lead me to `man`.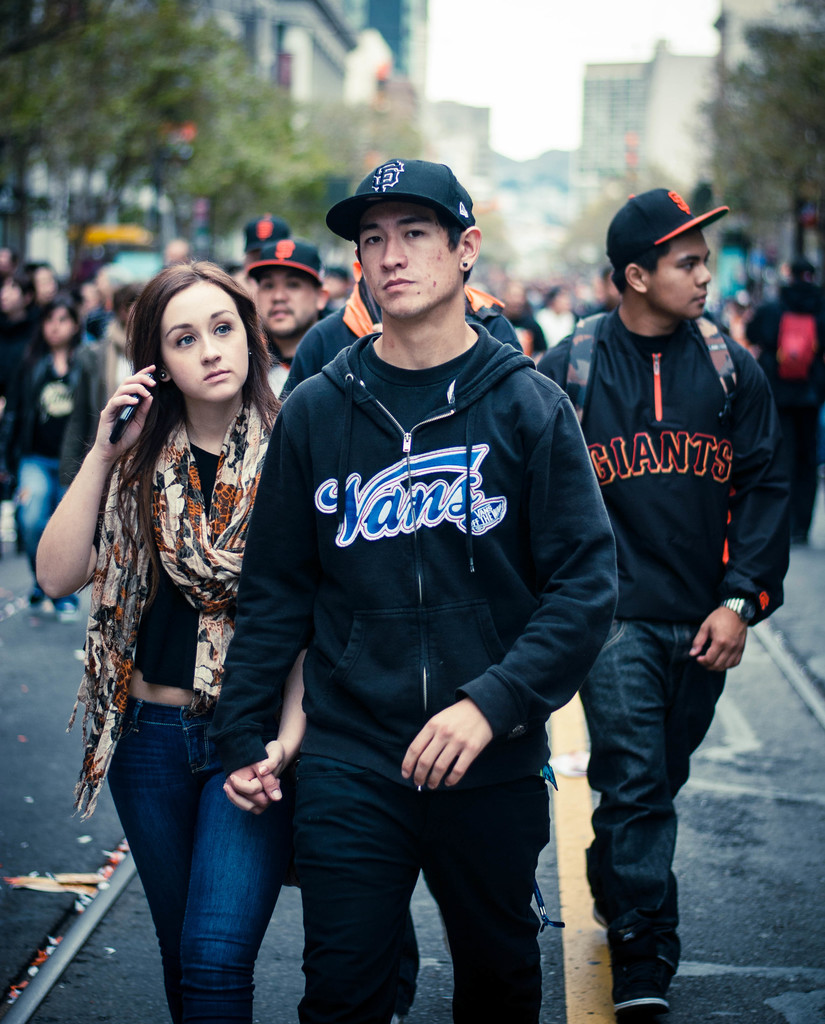
Lead to crop(212, 158, 624, 1023).
